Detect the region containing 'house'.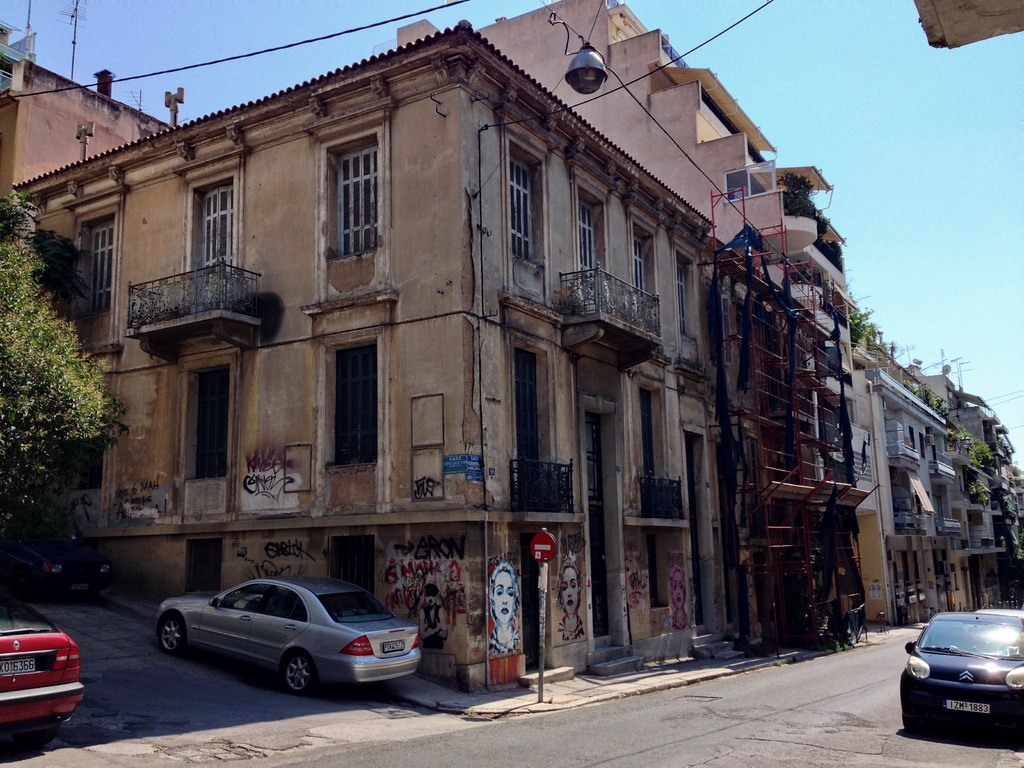
select_region(852, 365, 970, 630).
